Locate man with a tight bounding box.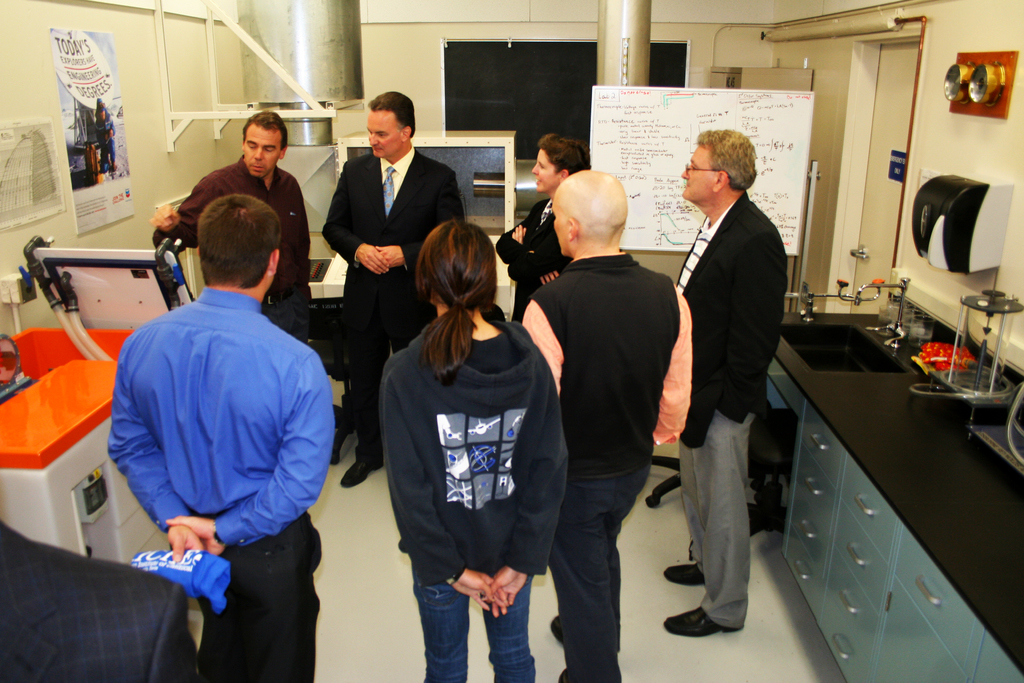
<region>516, 149, 693, 654</region>.
